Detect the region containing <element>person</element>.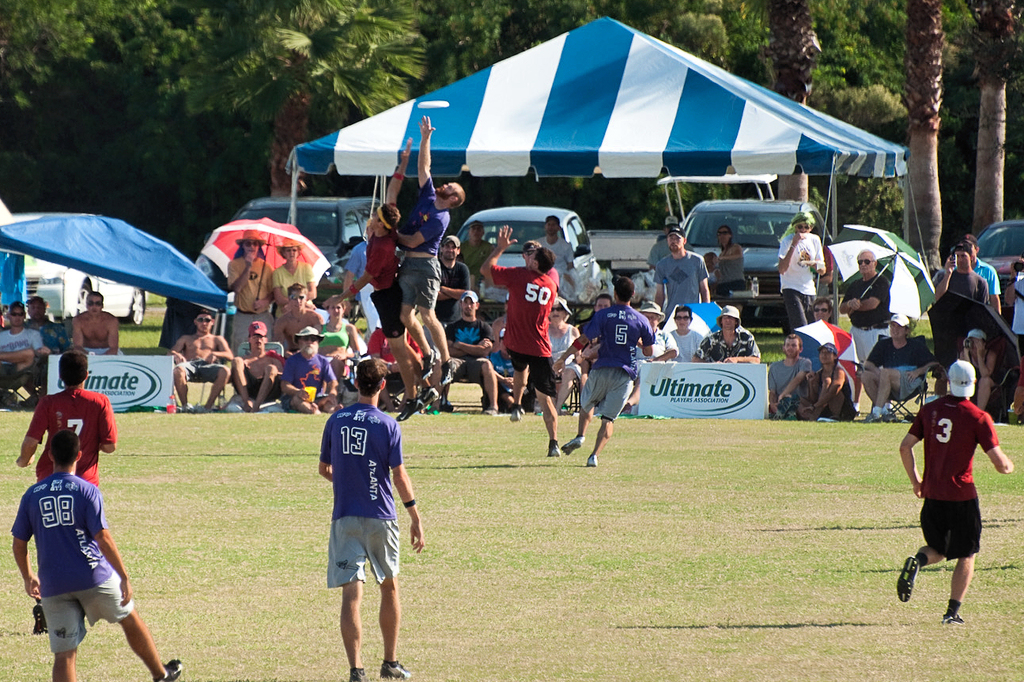
[653, 307, 710, 362].
